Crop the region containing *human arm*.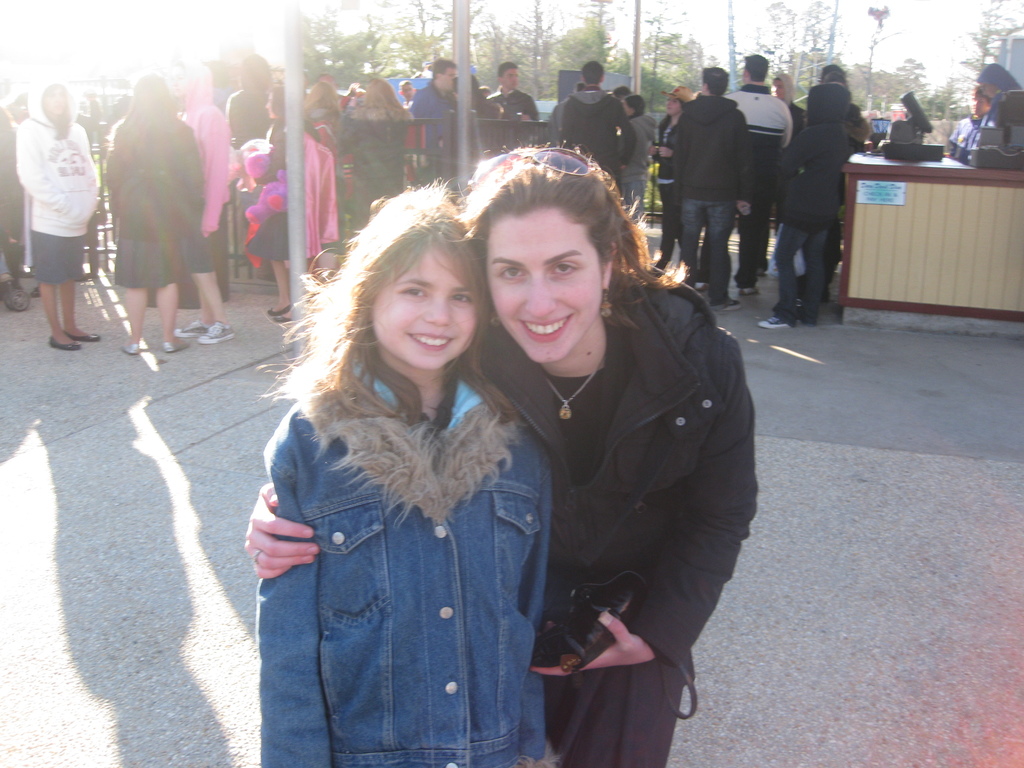
Crop region: 521,92,542,121.
